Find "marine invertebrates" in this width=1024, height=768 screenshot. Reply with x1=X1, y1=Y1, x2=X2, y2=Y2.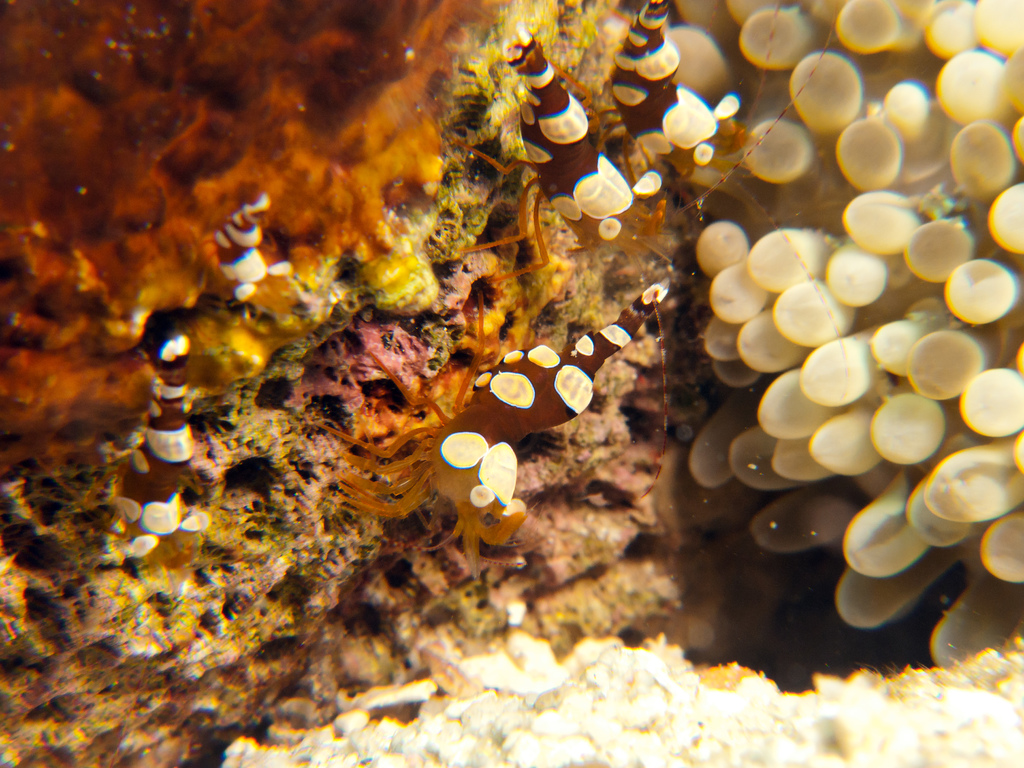
x1=588, y1=0, x2=772, y2=204.
